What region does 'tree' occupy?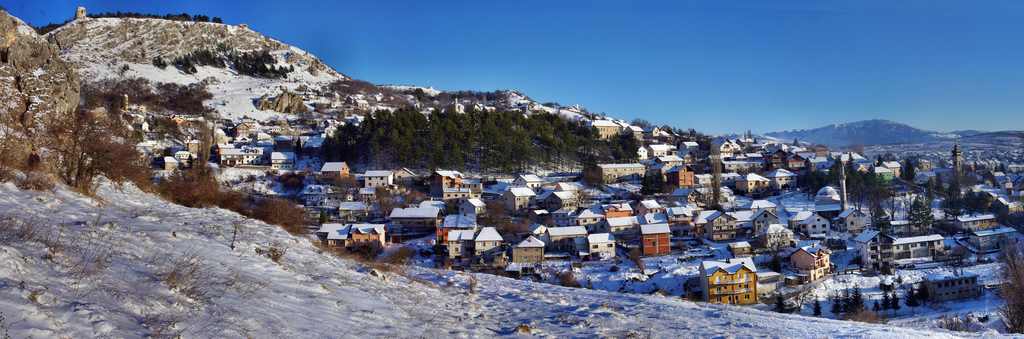
Rect(902, 287, 921, 319).
